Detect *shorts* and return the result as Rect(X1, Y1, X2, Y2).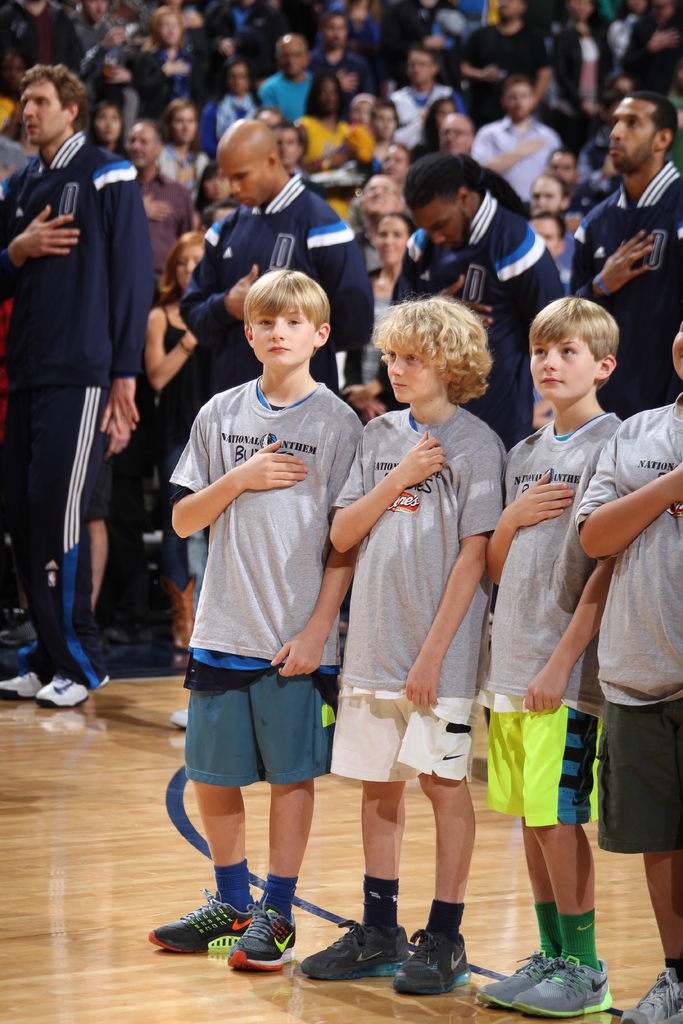
Rect(179, 659, 336, 799).
